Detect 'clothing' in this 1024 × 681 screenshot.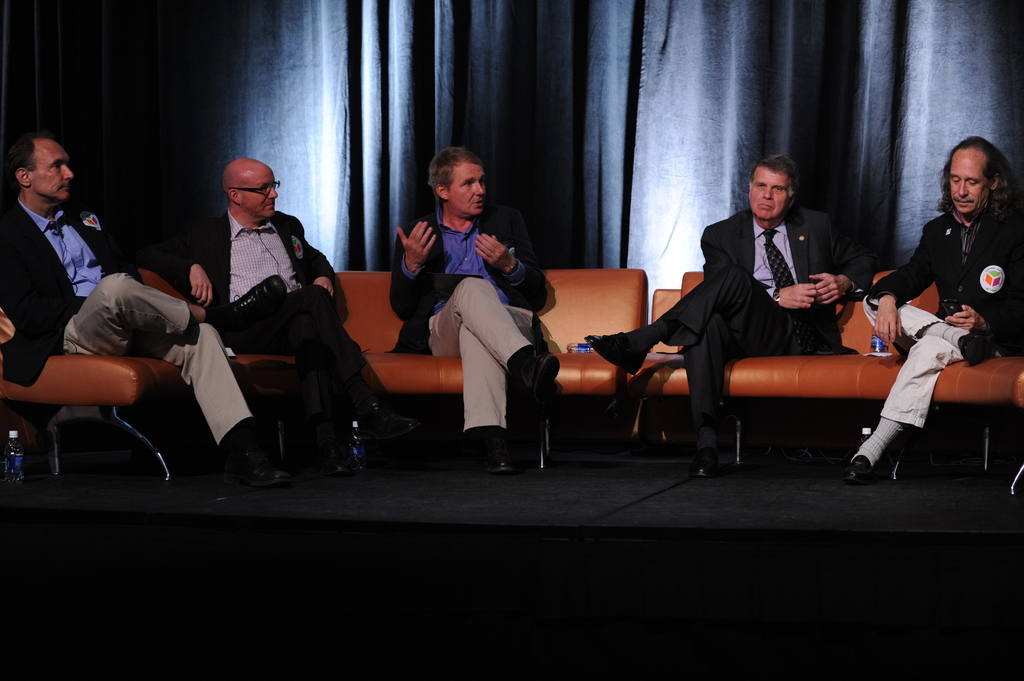
Detection: (862, 307, 993, 437).
